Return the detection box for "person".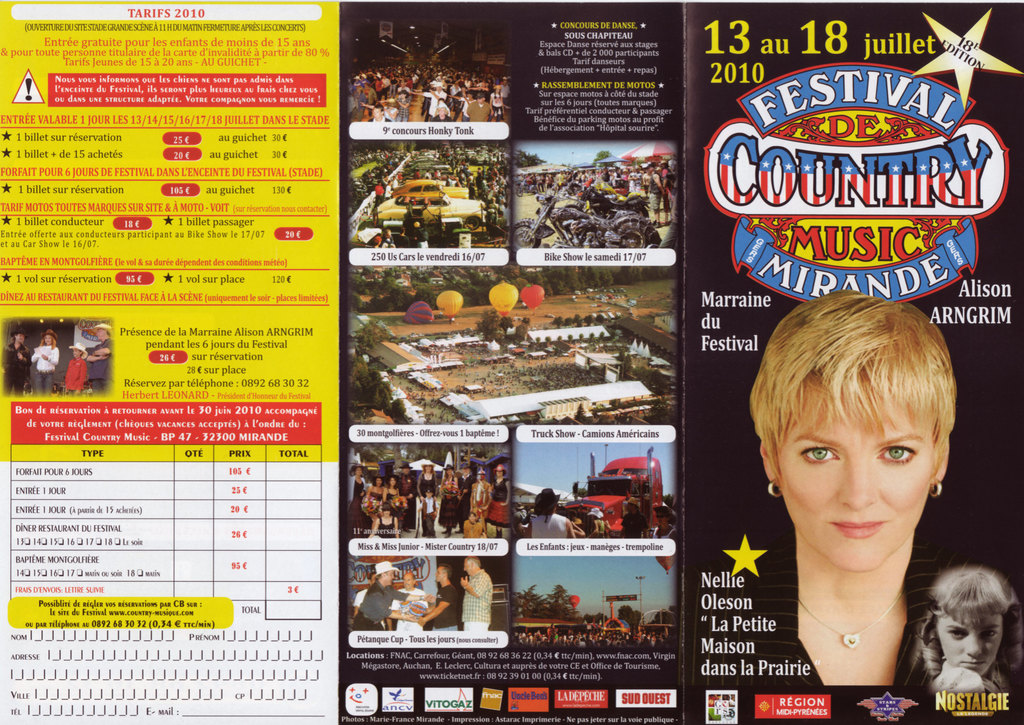
rect(63, 341, 88, 393).
